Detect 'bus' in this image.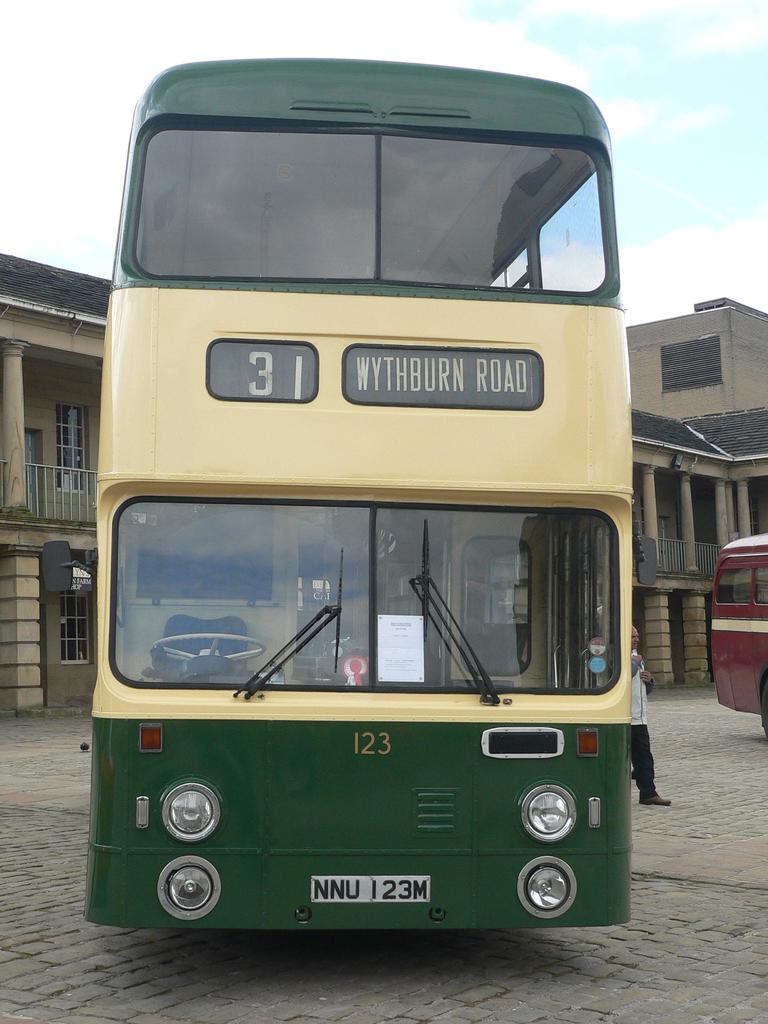
Detection: x1=712 y1=534 x2=767 y2=733.
